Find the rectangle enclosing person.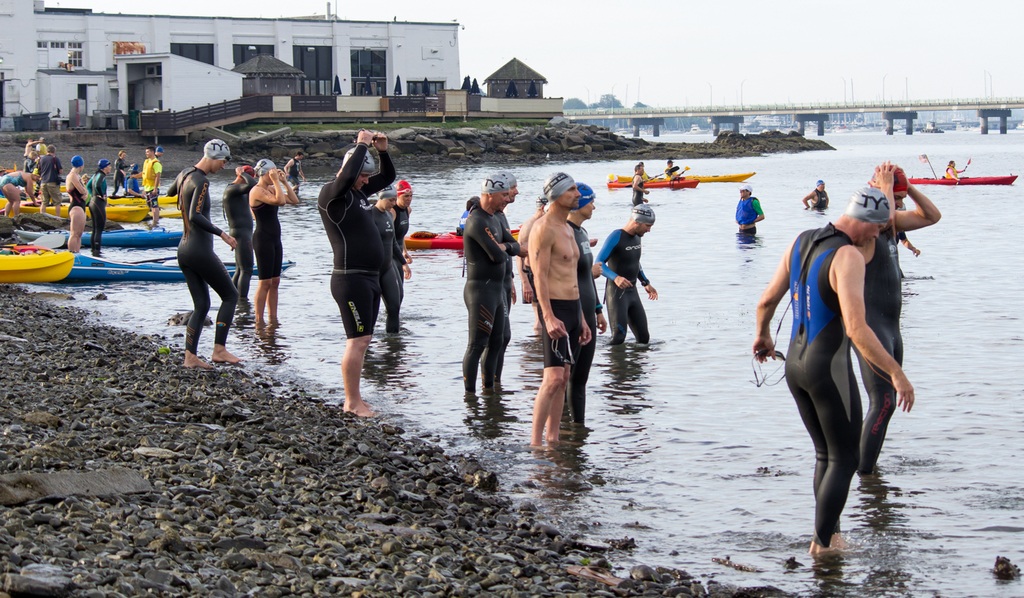
<bbox>164, 137, 245, 373</bbox>.
